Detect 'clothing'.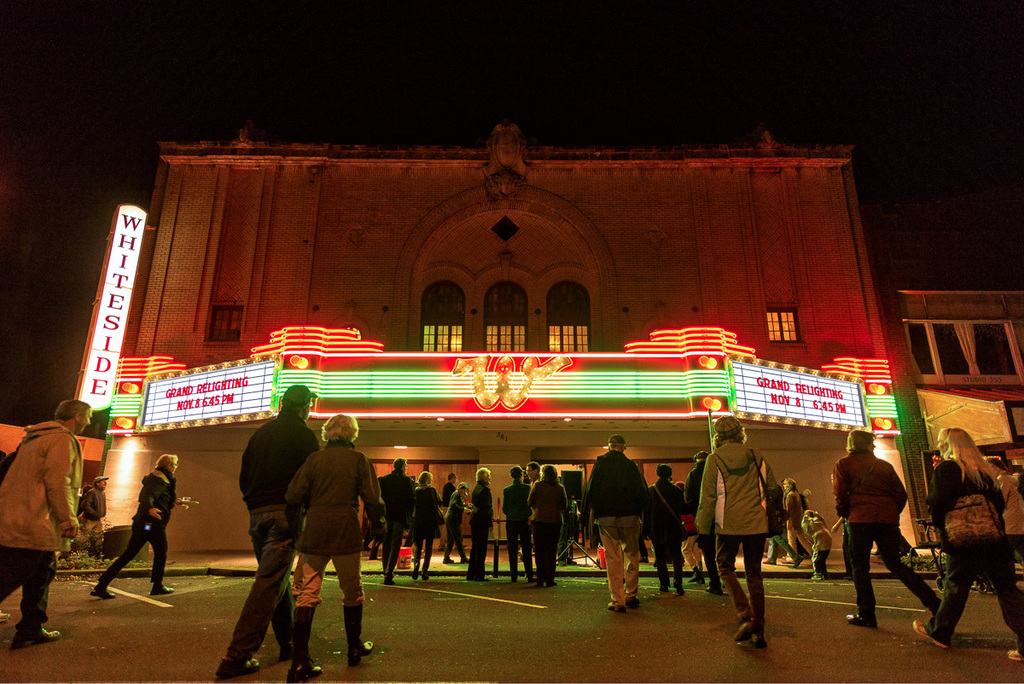
Detected at <region>274, 415, 379, 644</region>.
